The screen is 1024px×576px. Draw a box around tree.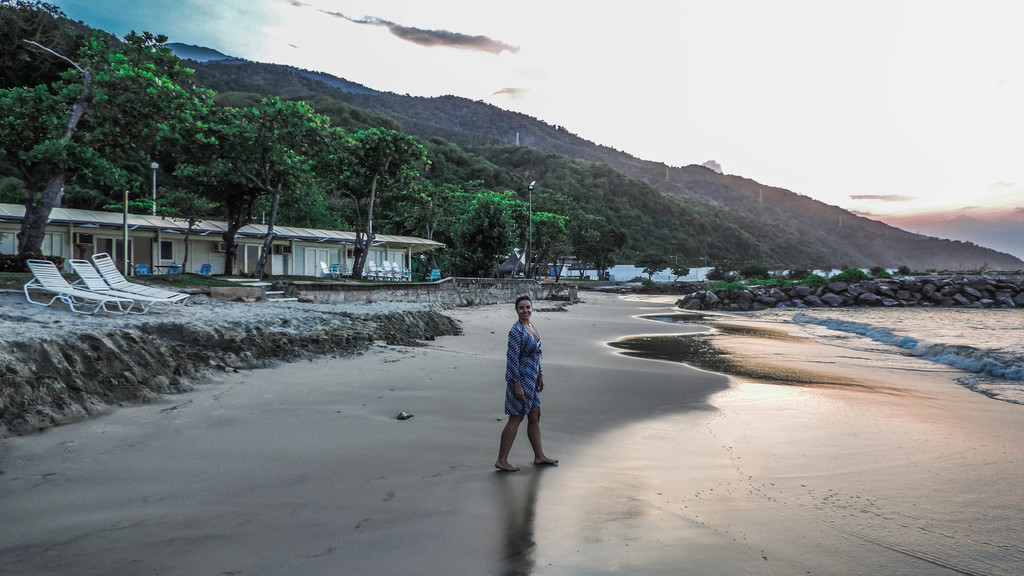
bbox=[312, 125, 422, 274].
